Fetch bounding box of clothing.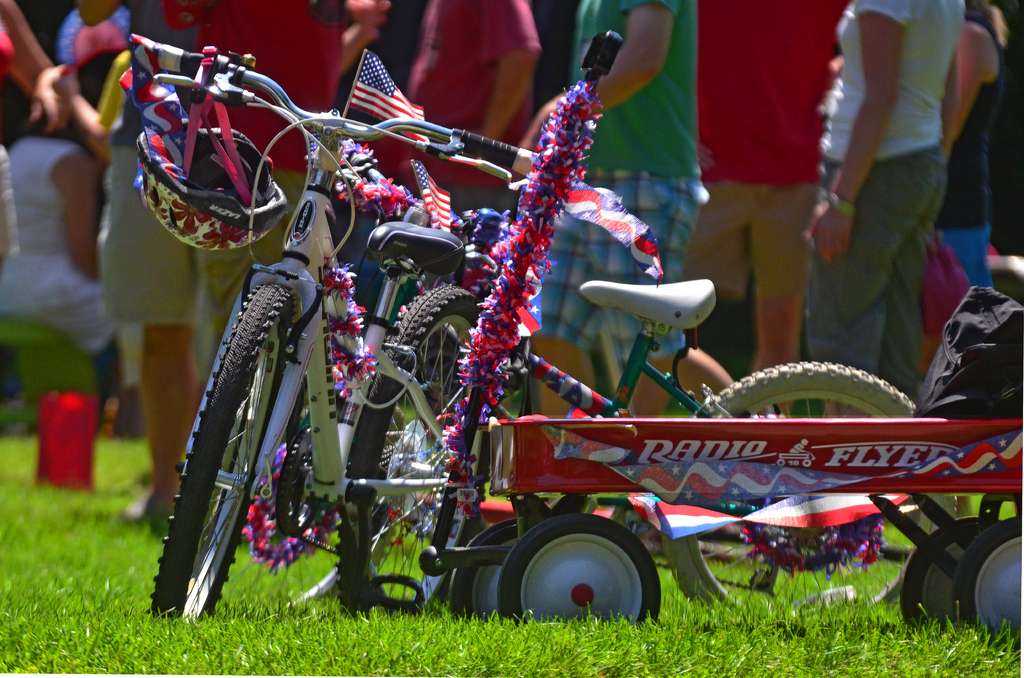
Bbox: detection(0, 131, 124, 362).
